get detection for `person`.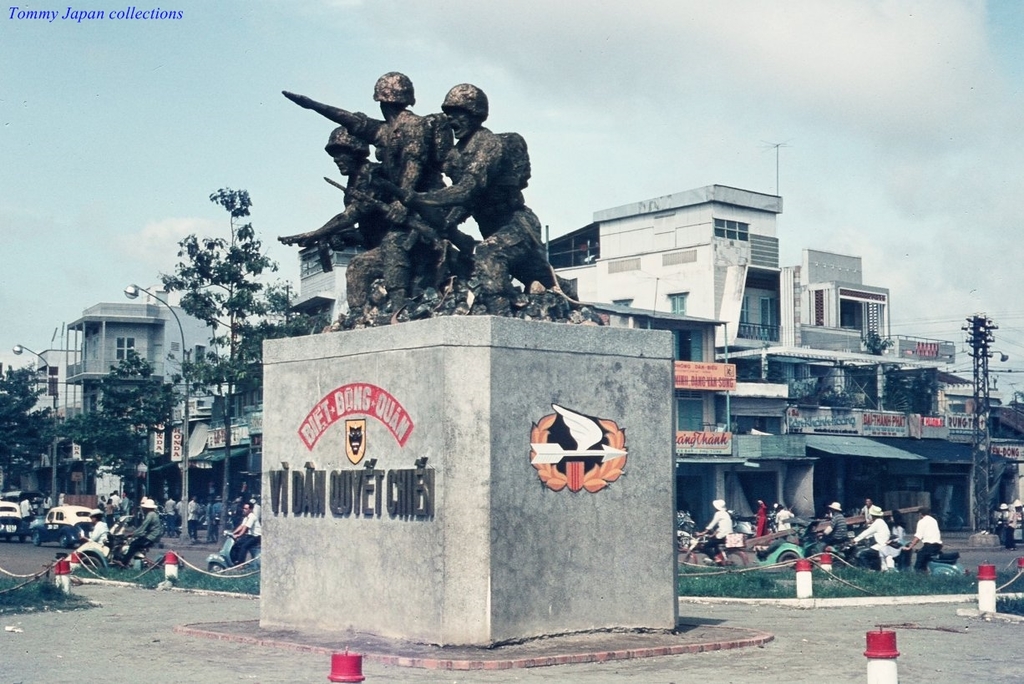
Detection: 60 494 68 507.
